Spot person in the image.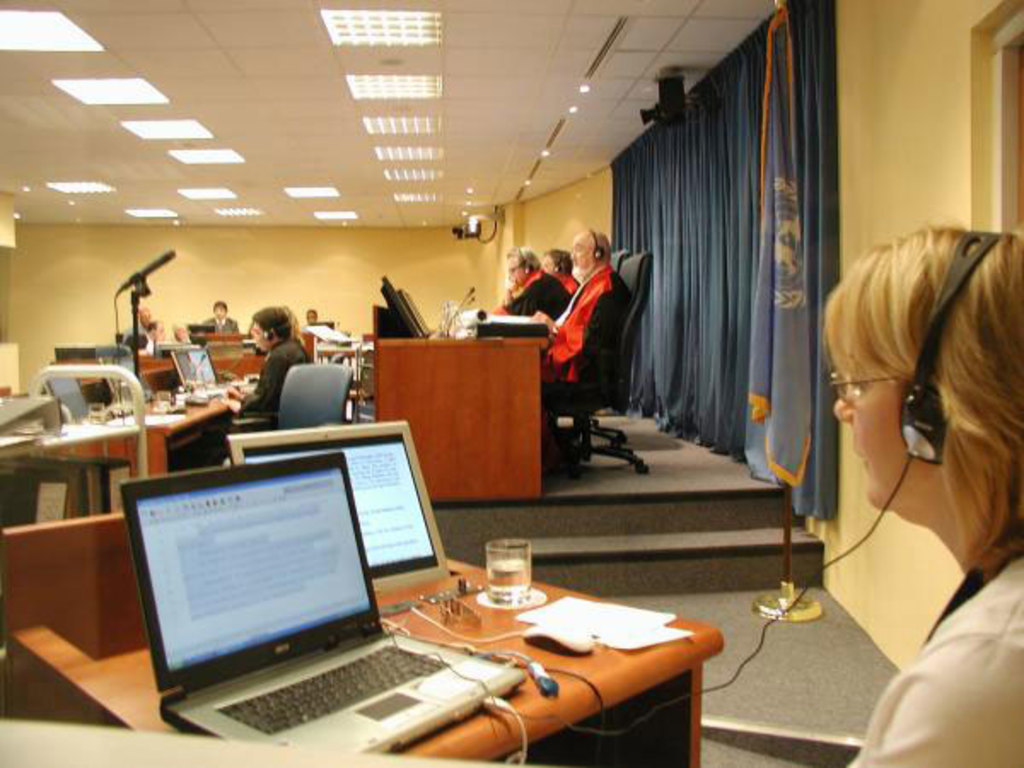
person found at x1=492, y1=246, x2=572, y2=319.
